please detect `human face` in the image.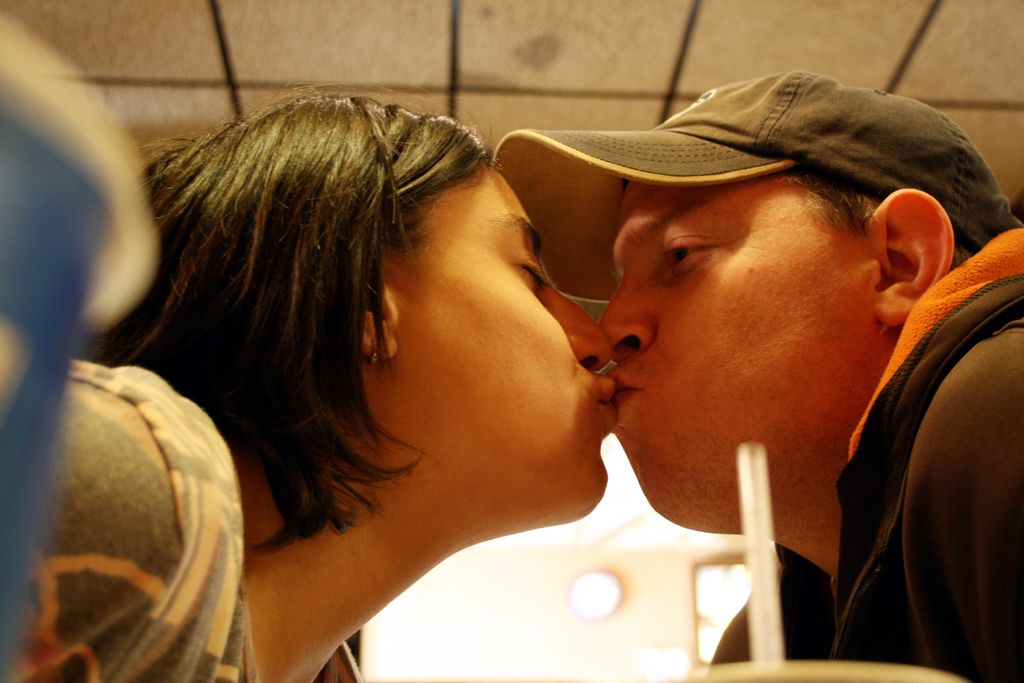
bbox(397, 172, 611, 520).
